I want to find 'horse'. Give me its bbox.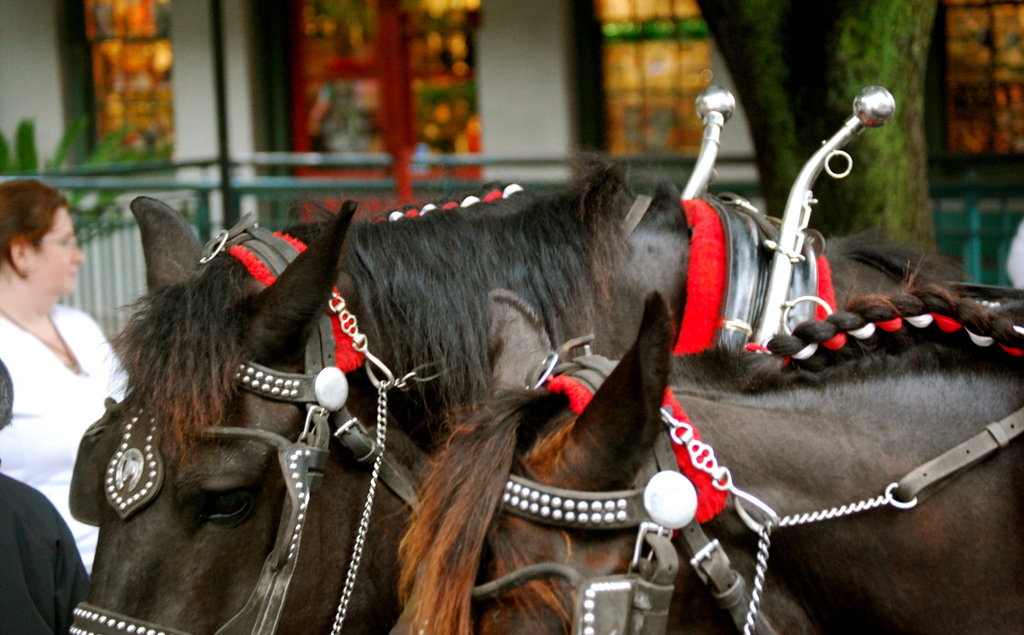
{"left": 388, "top": 289, "right": 1023, "bottom": 634}.
